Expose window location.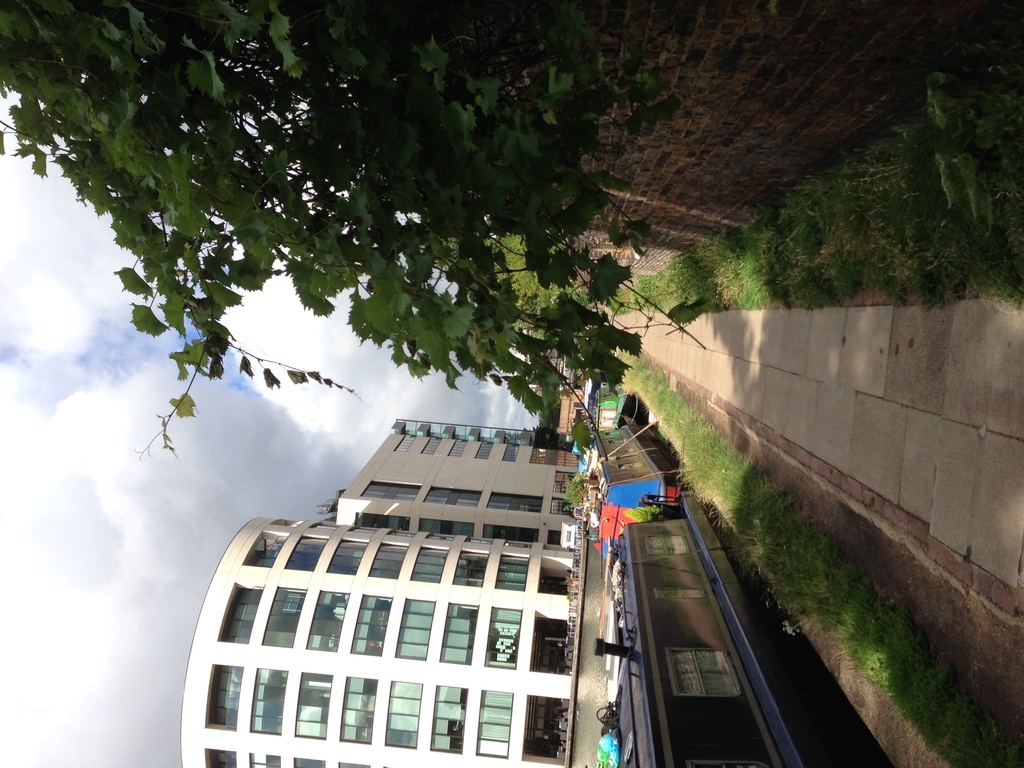
Exposed at <region>484, 607, 523, 668</region>.
